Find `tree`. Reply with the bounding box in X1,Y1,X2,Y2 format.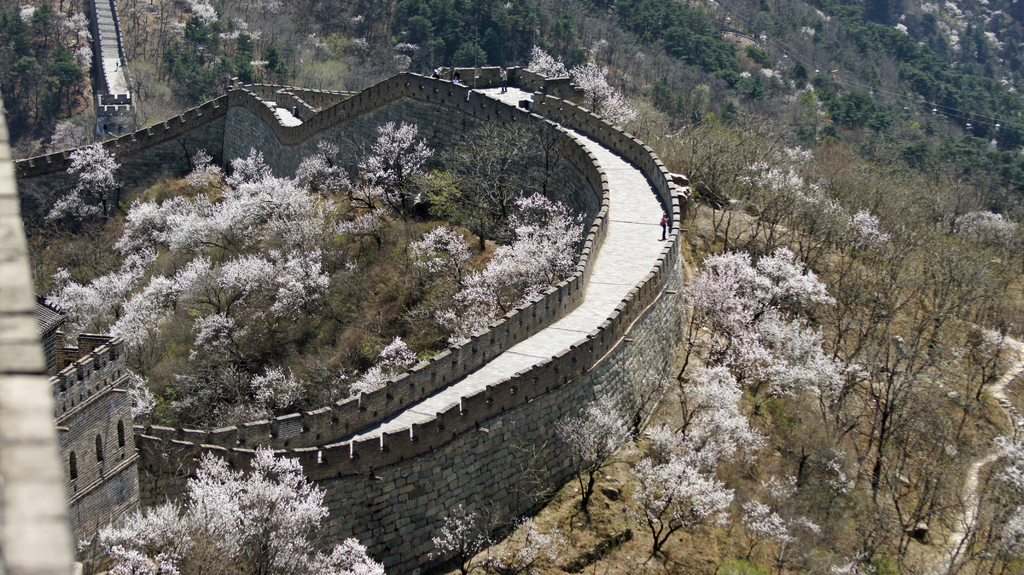
43,191,100,223.
